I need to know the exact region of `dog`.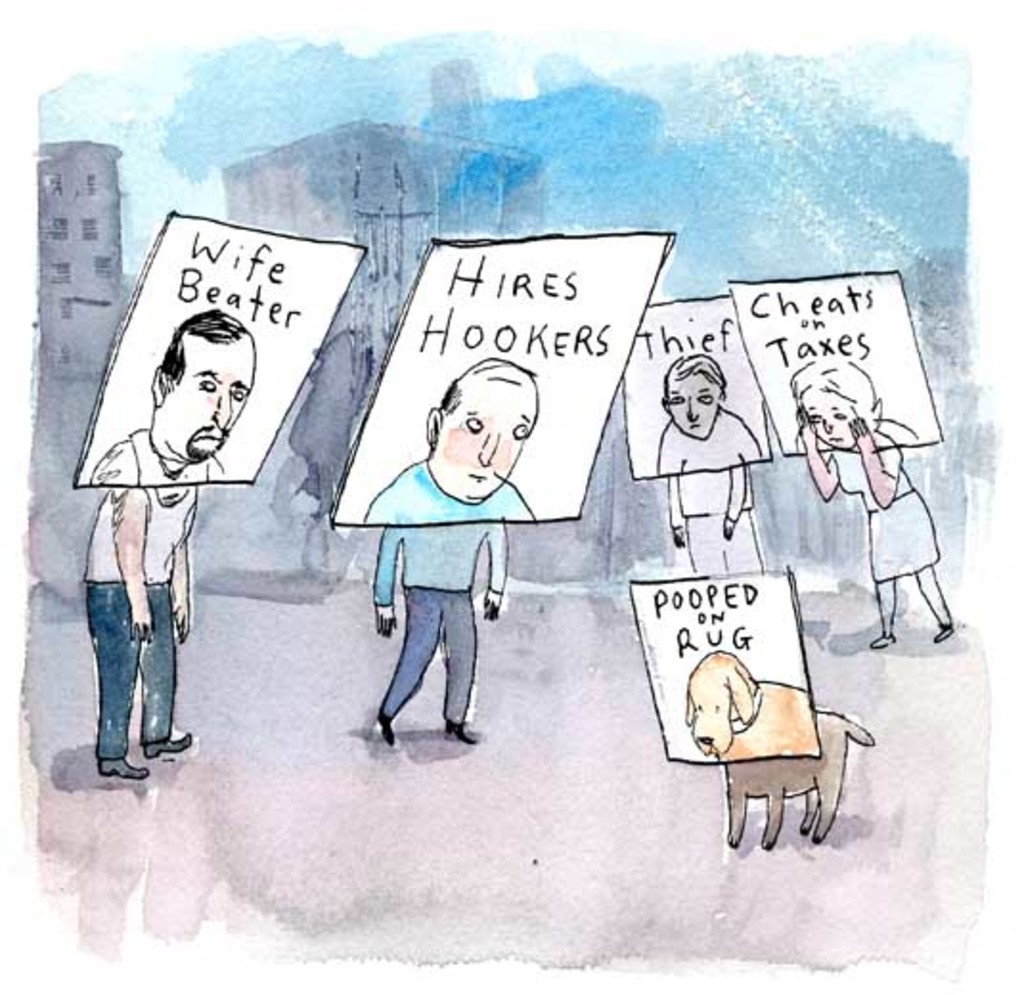
Region: locate(685, 645, 871, 848).
